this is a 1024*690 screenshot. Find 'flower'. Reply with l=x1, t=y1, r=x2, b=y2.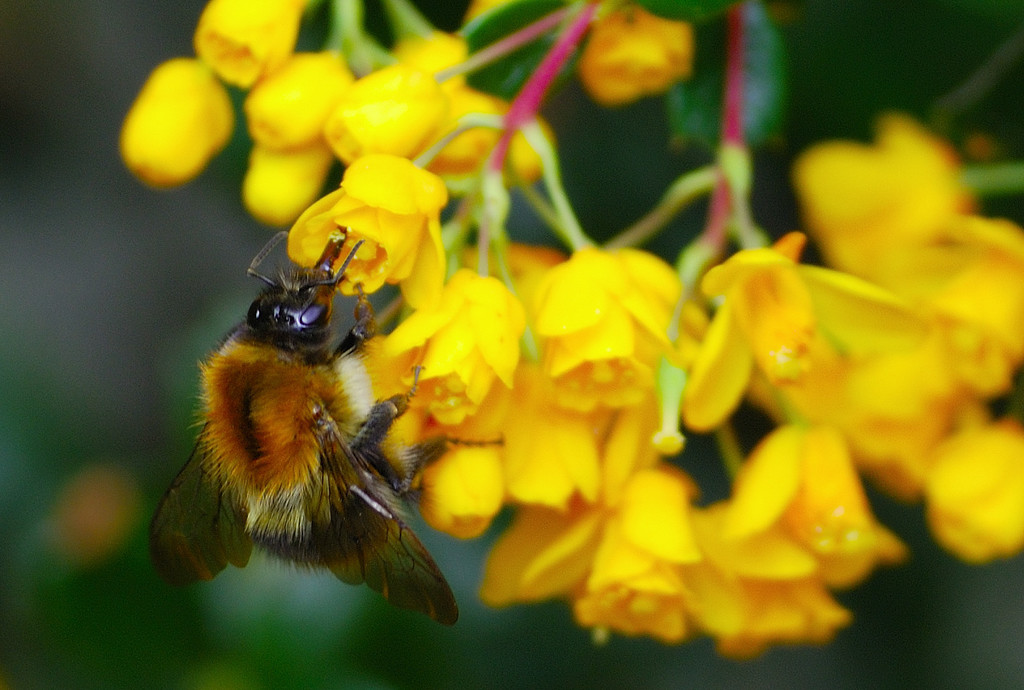
l=521, t=216, r=701, b=435.
